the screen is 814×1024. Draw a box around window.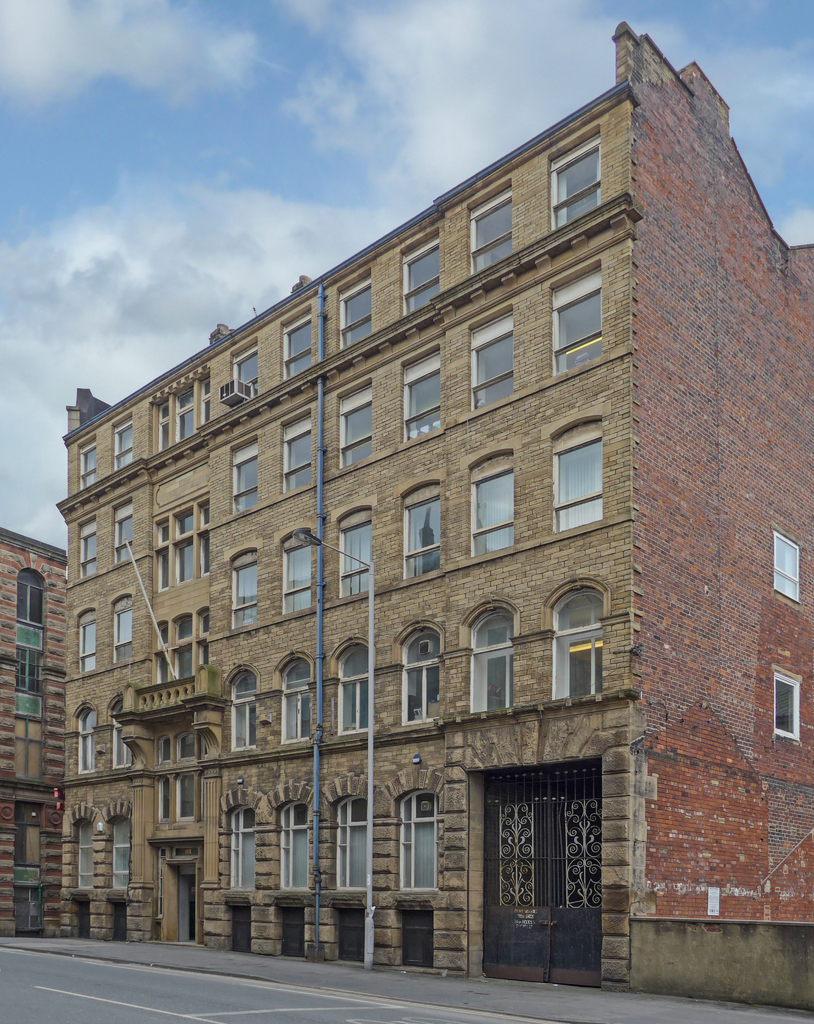
(278, 402, 324, 500).
